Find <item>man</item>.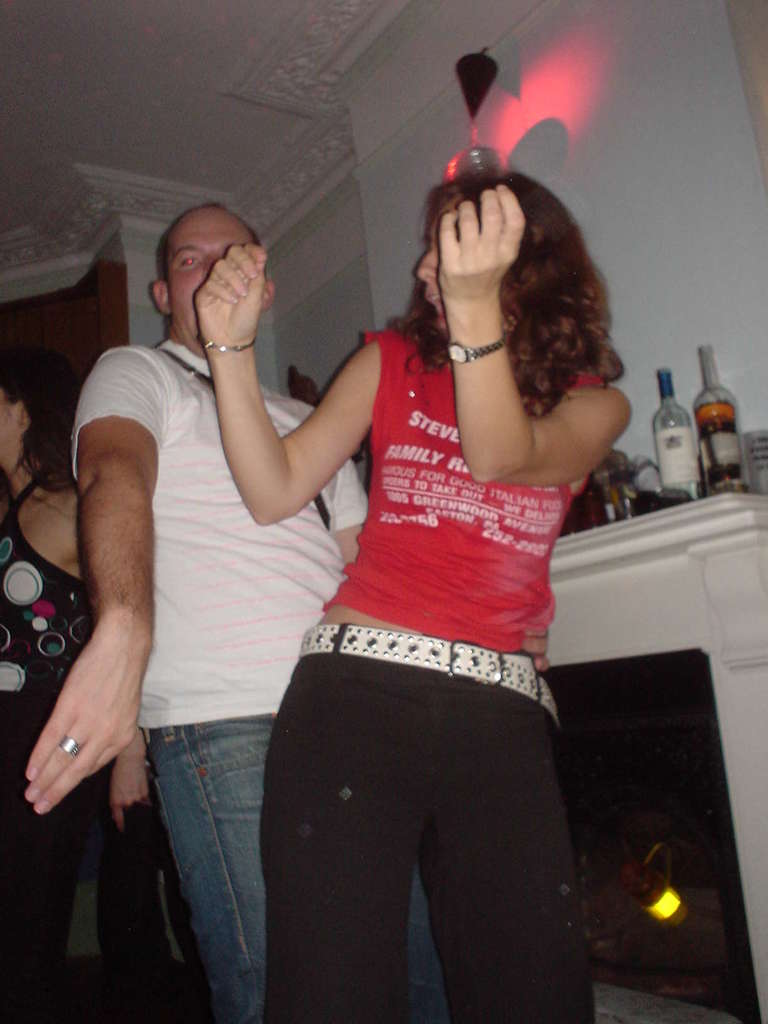
[x1=51, y1=129, x2=440, y2=1011].
